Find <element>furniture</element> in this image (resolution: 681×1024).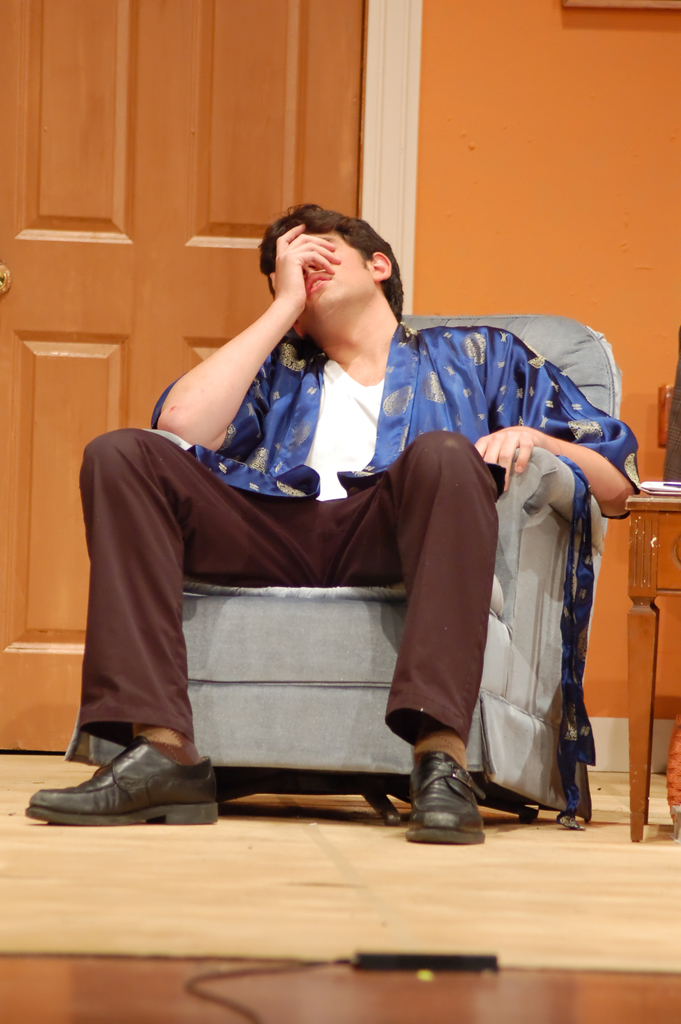
bbox=(625, 385, 680, 844).
